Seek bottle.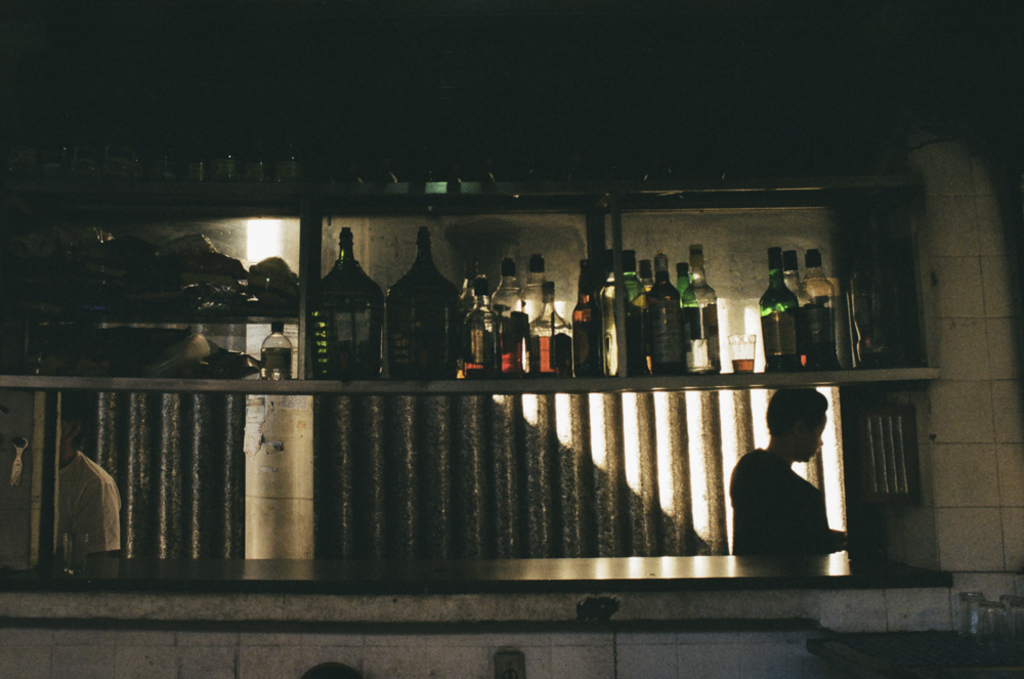
locate(530, 284, 569, 381).
